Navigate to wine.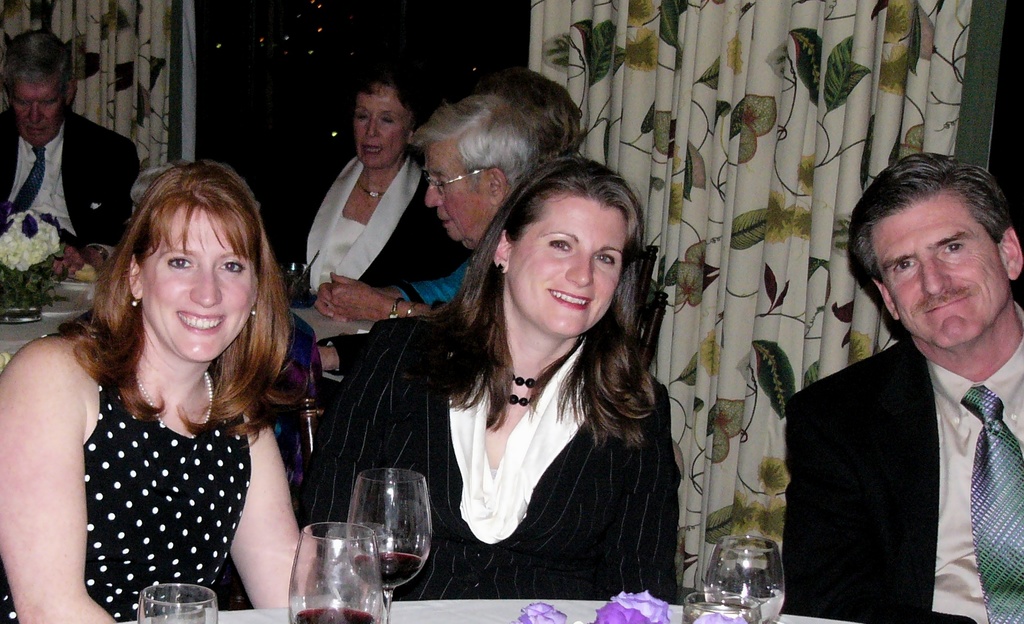
Navigation target: (x1=289, y1=605, x2=376, y2=623).
